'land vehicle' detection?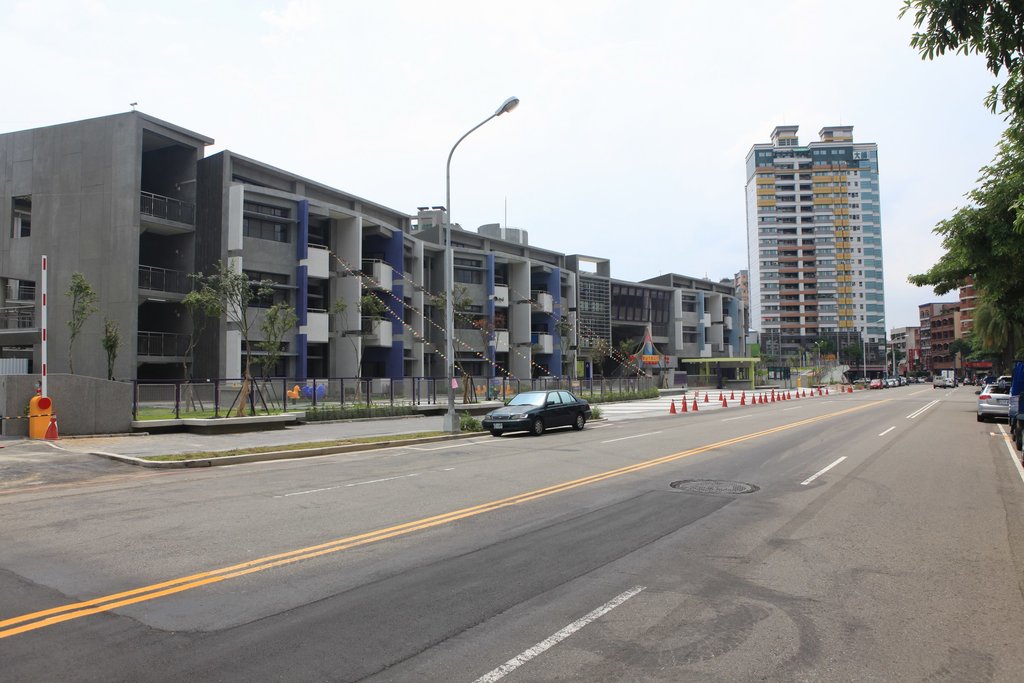
[left=478, top=381, right=604, bottom=442]
